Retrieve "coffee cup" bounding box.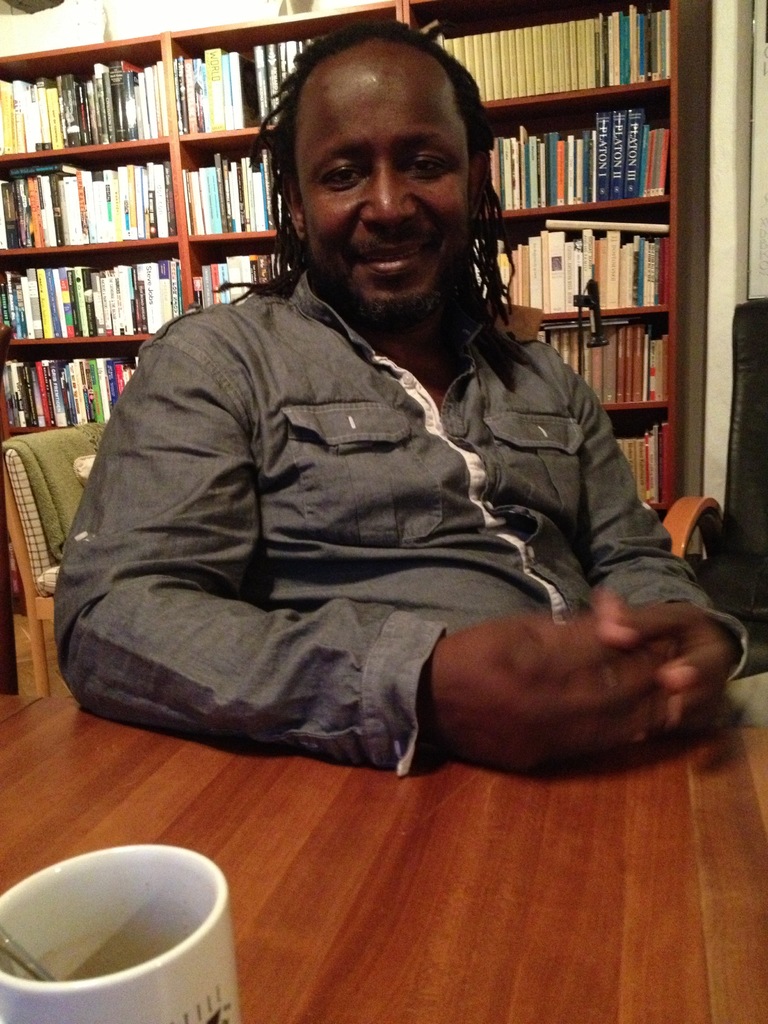
Bounding box: <region>0, 844, 239, 1023</region>.
